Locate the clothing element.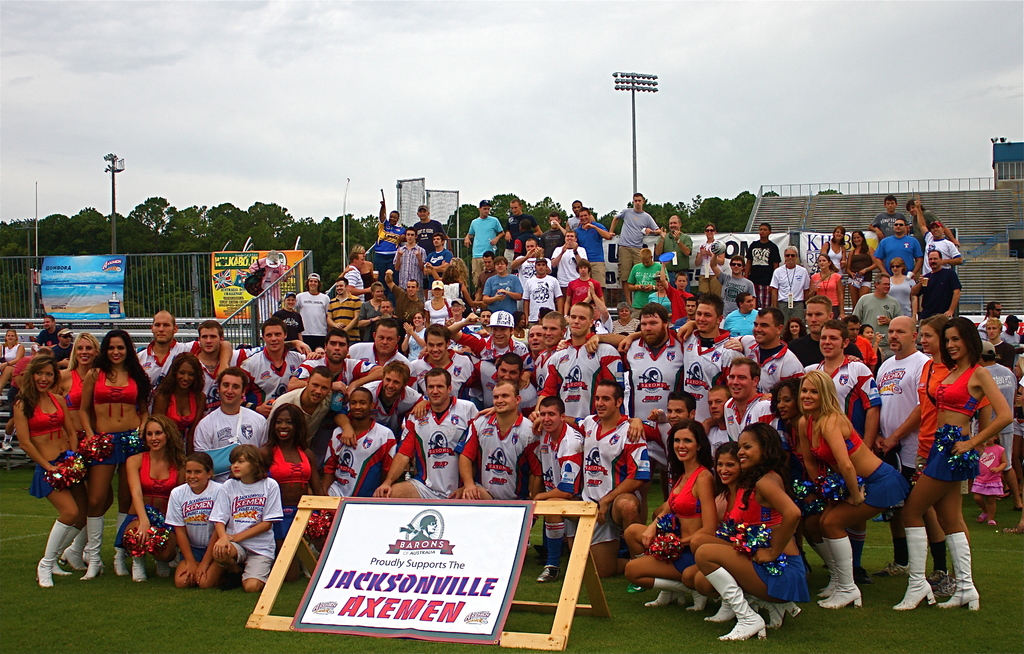
Element bbox: [x1=614, y1=315, x2=640, y2=333].
